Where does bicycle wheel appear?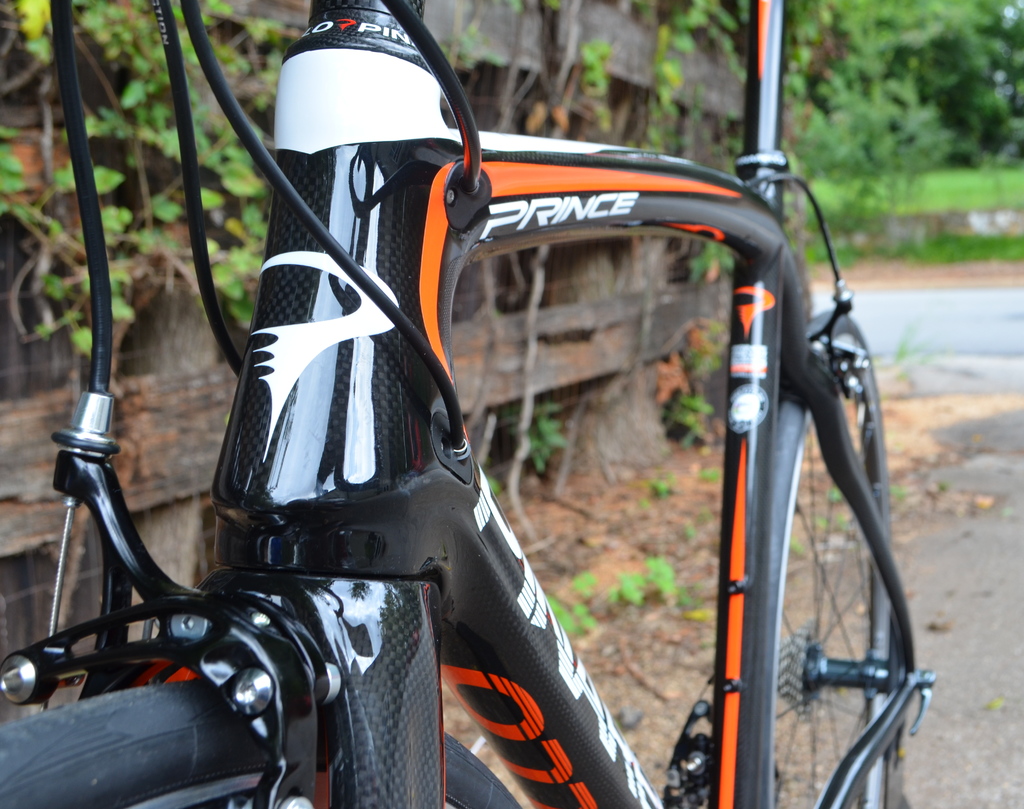
Appears at crop(736, 307, 897, 808).
